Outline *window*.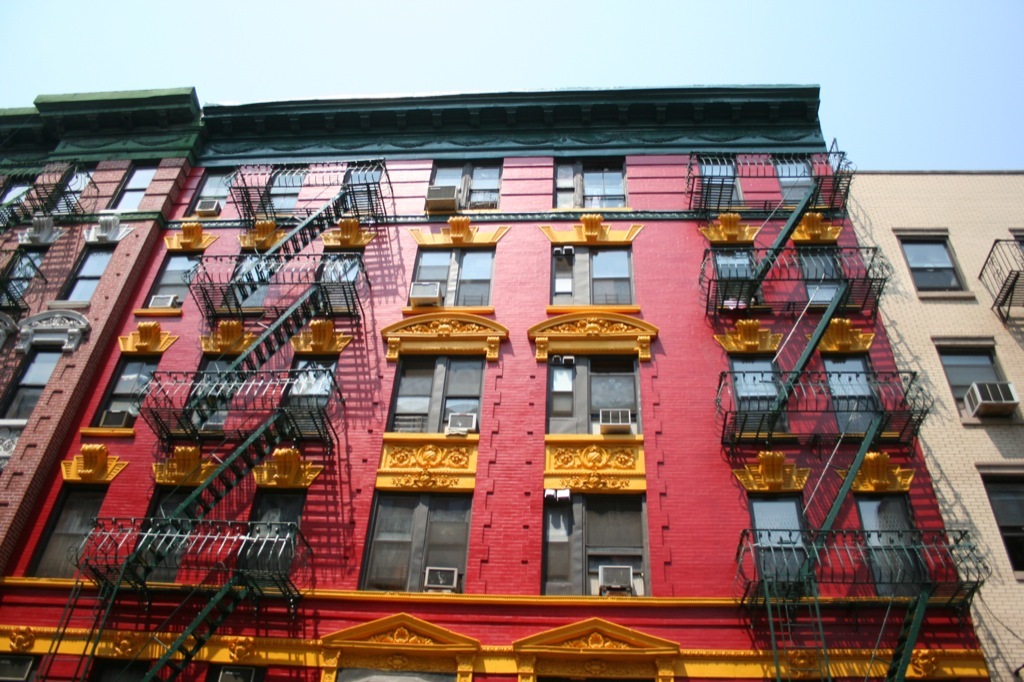
Outline: left=541, top=484, right=642, bottom=592.
